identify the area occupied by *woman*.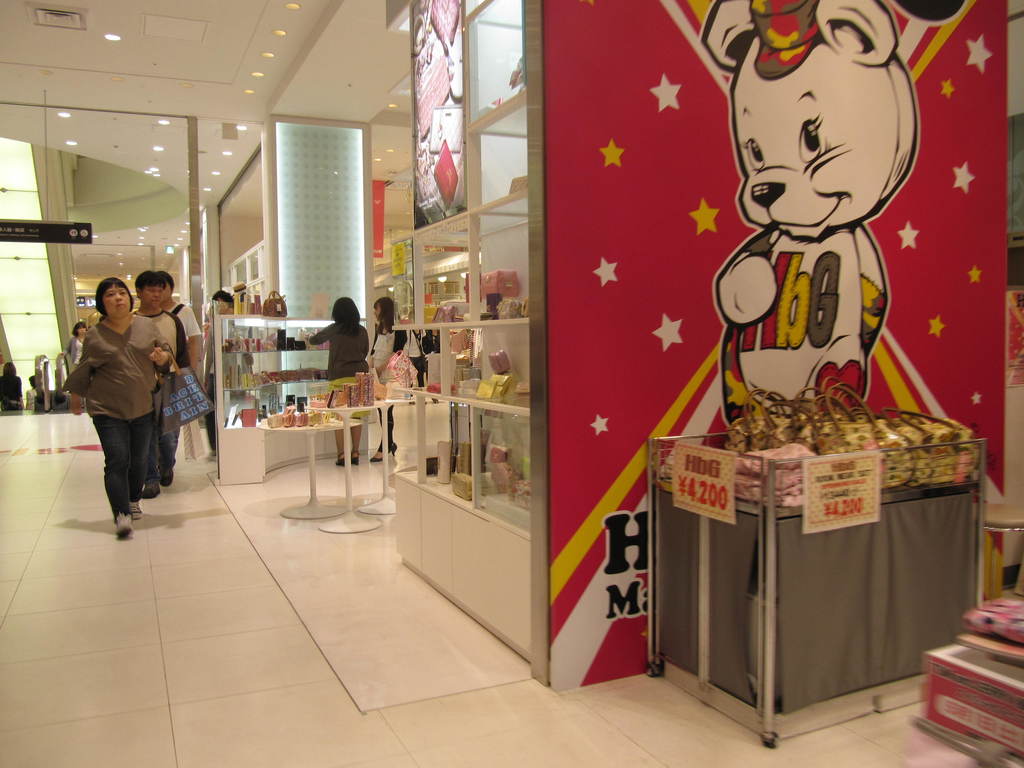
Area: <region>422, 326, 443, 383</region>.
